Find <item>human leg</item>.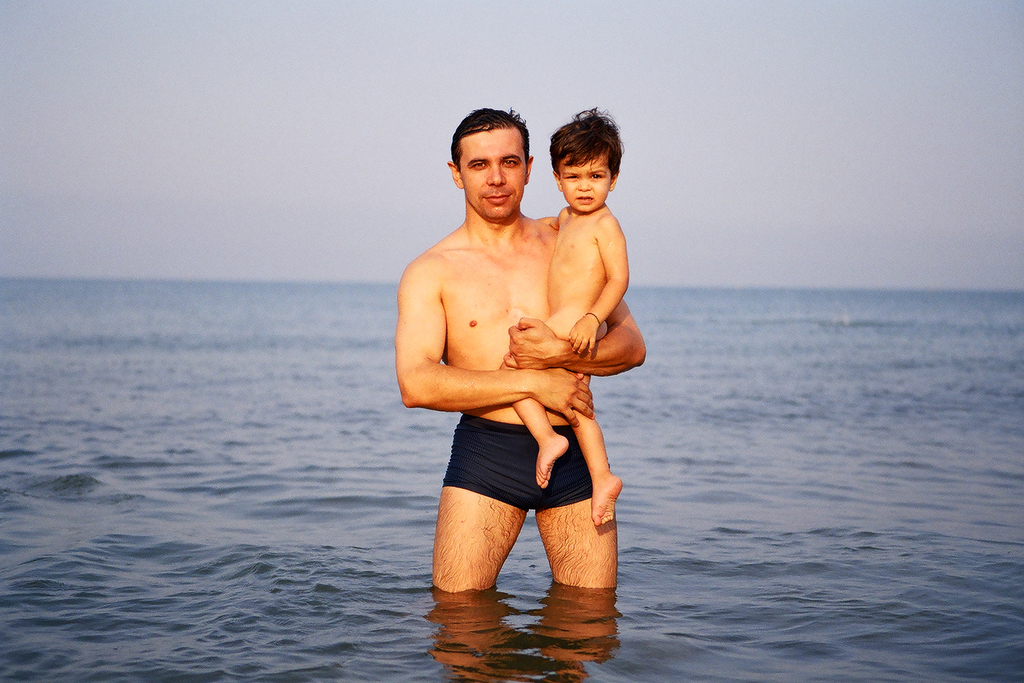
box=[539, 436, 613, 594].
